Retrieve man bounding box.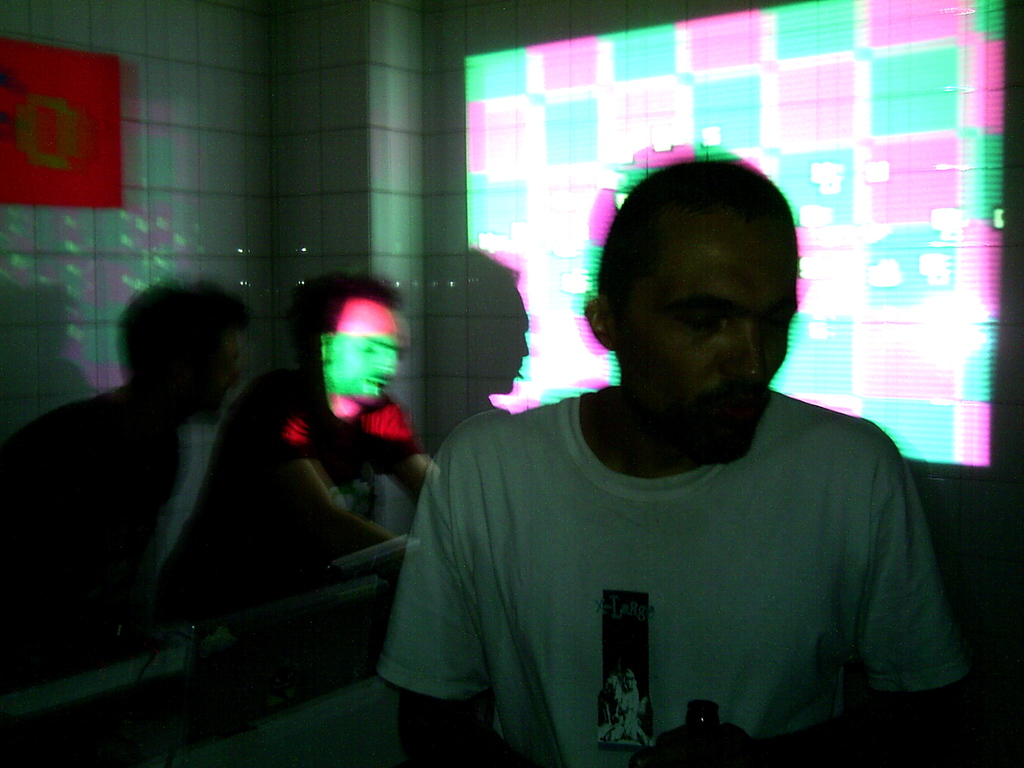
Bounding box: [165, 275, 432, 621].
